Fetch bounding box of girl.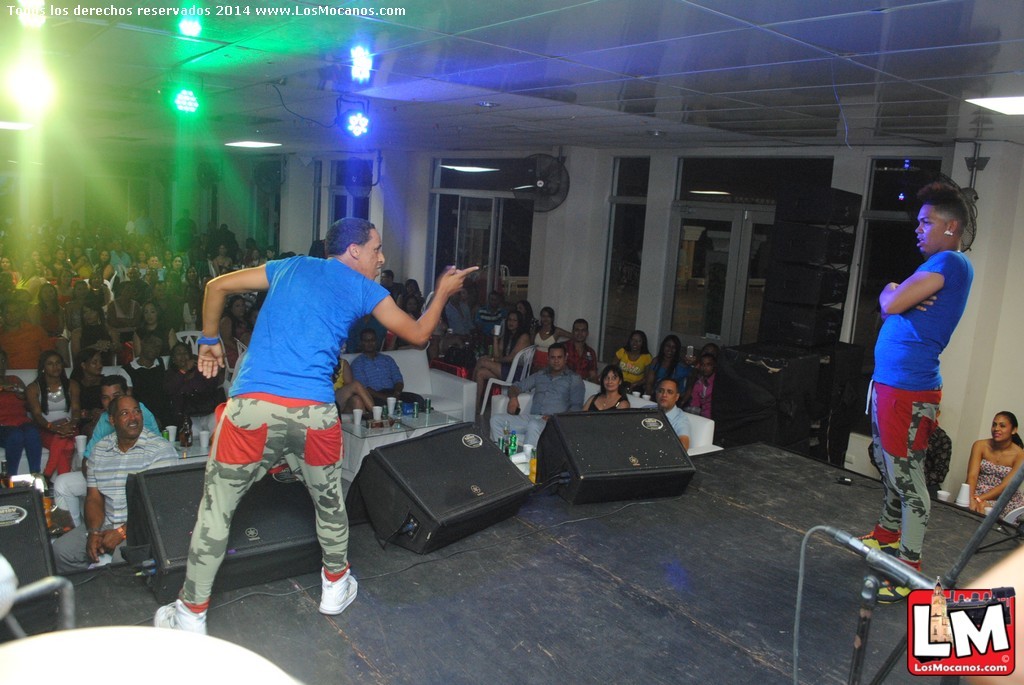
Bbox: x1=532, y1=303, x2=563, y2=366.
